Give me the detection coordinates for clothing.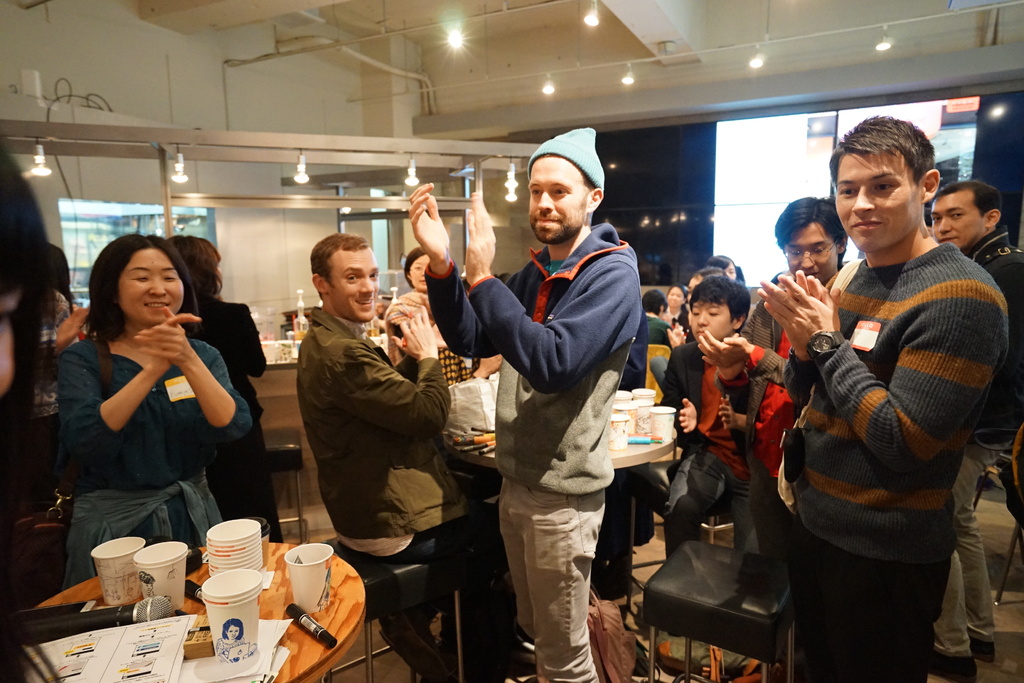
(x1=386, y1=287, x2=470, y2=391).
